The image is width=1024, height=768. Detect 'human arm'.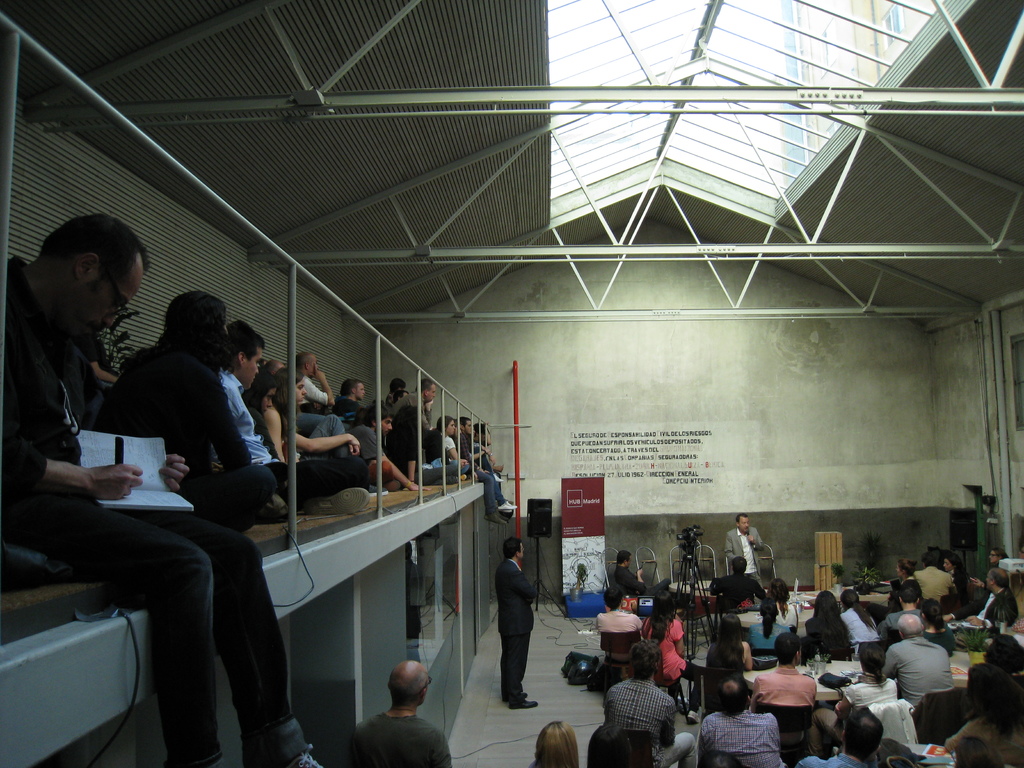
Detection: (x1=429, y1=728, x2=459, y2=767).
